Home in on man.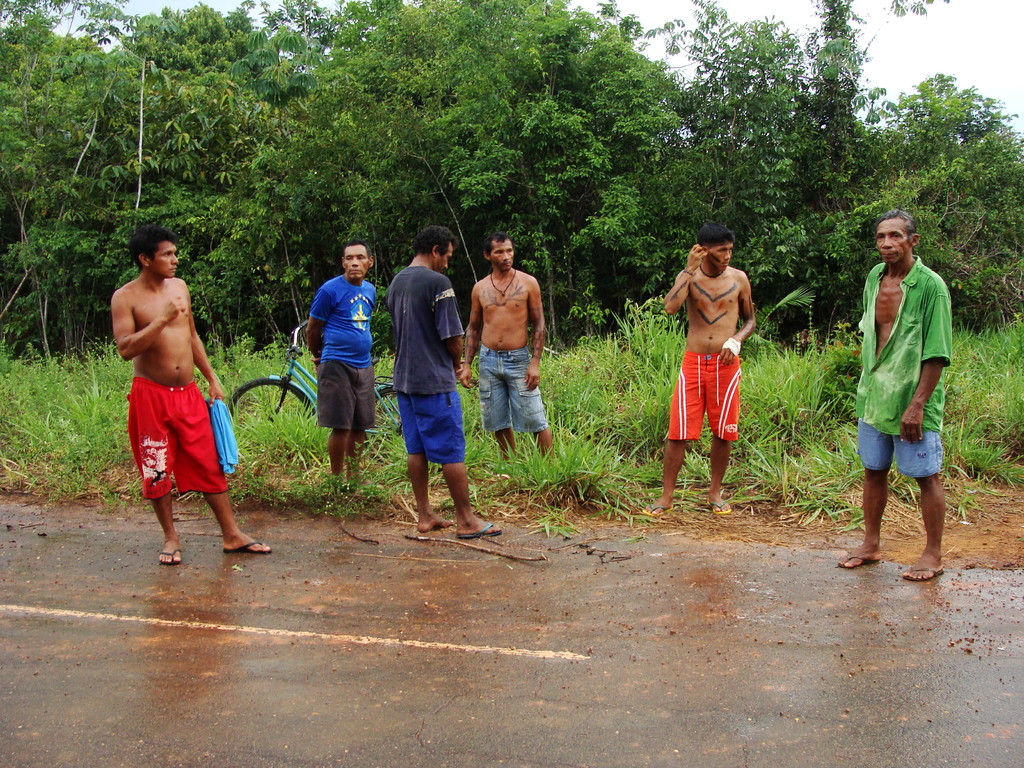
Homed in at 461,232,555,458.
